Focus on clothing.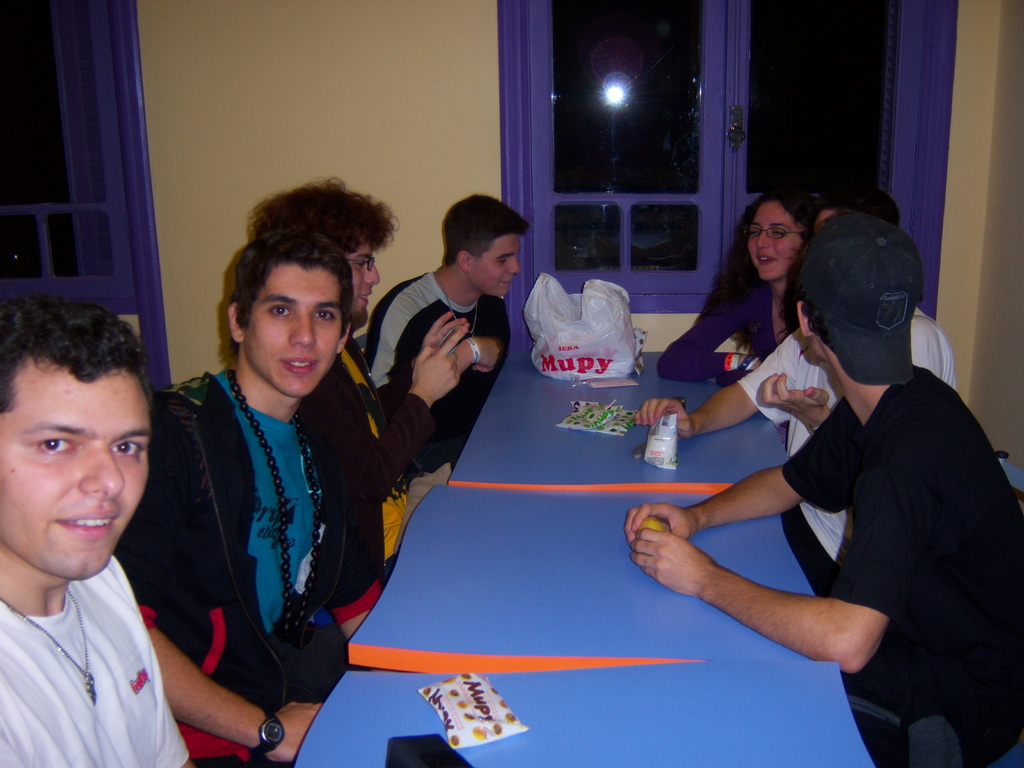
Focused at (111, 372, 349, 767).
